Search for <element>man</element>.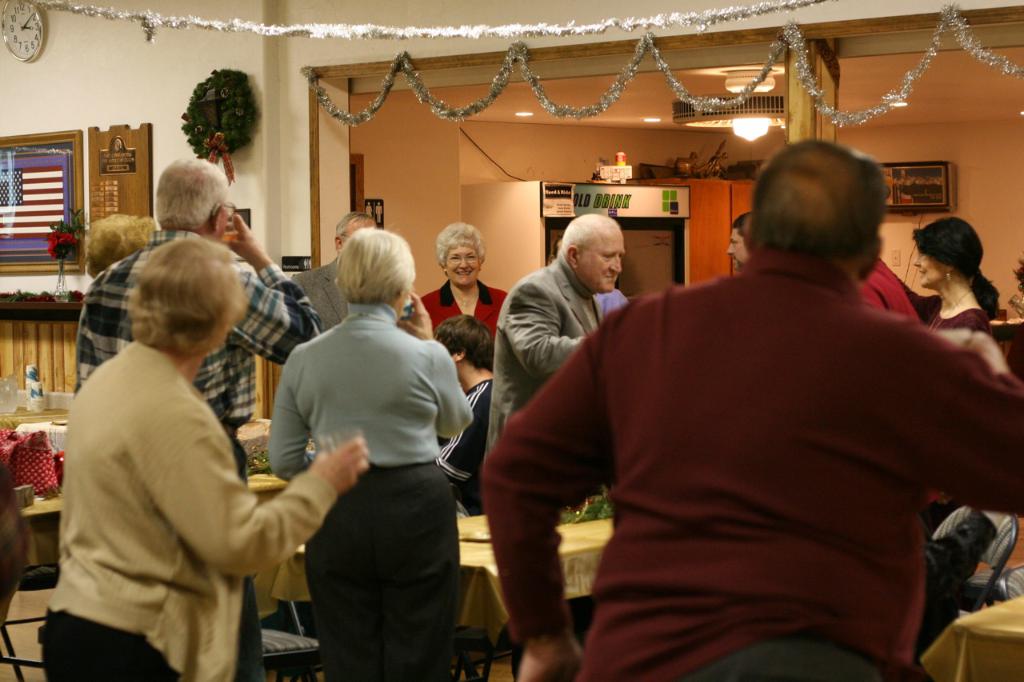
Found at x1=440, y1=138, x2=1001, y2=666.
